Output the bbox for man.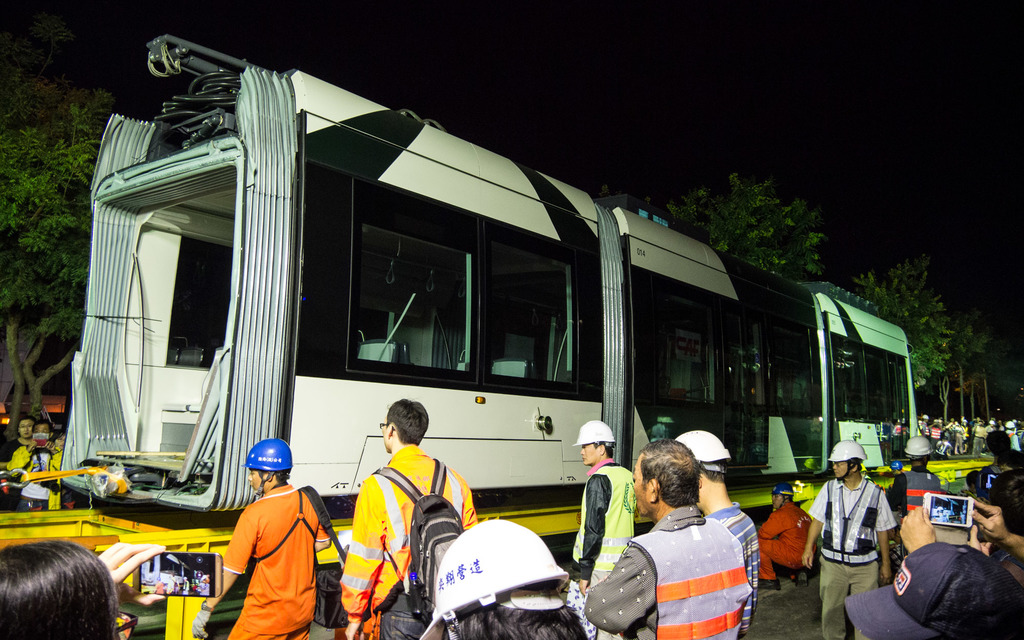
box=[579, 438, 750, 639].
